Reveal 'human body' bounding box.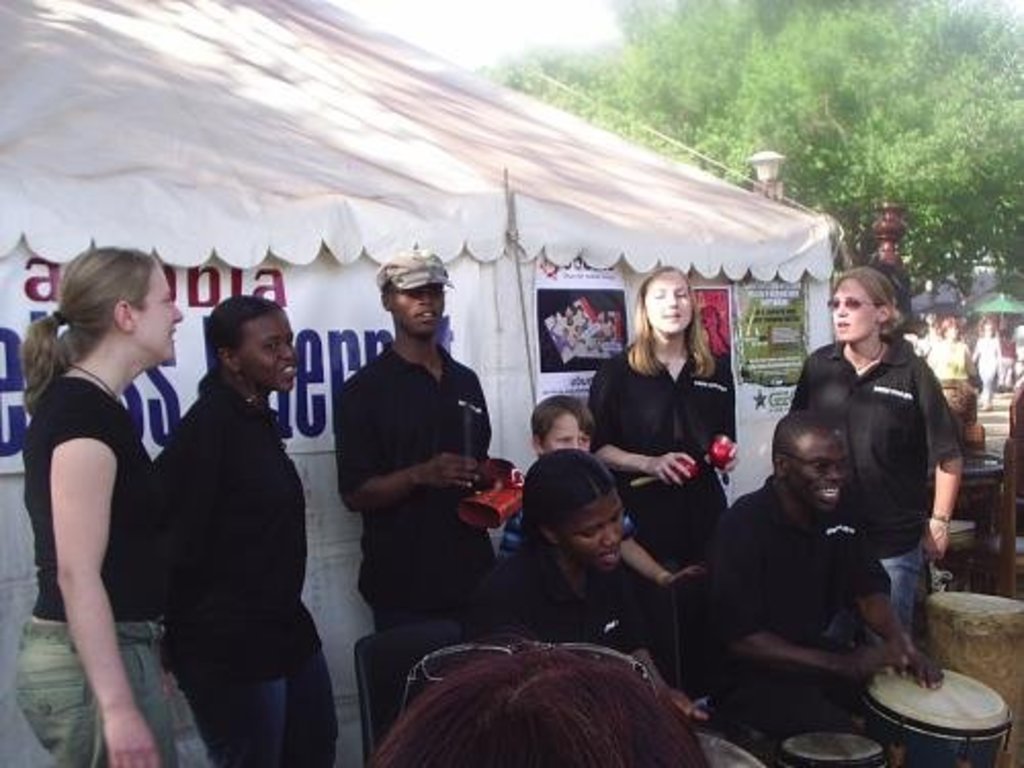
Revealed: box(584, 272, 737, 555).
